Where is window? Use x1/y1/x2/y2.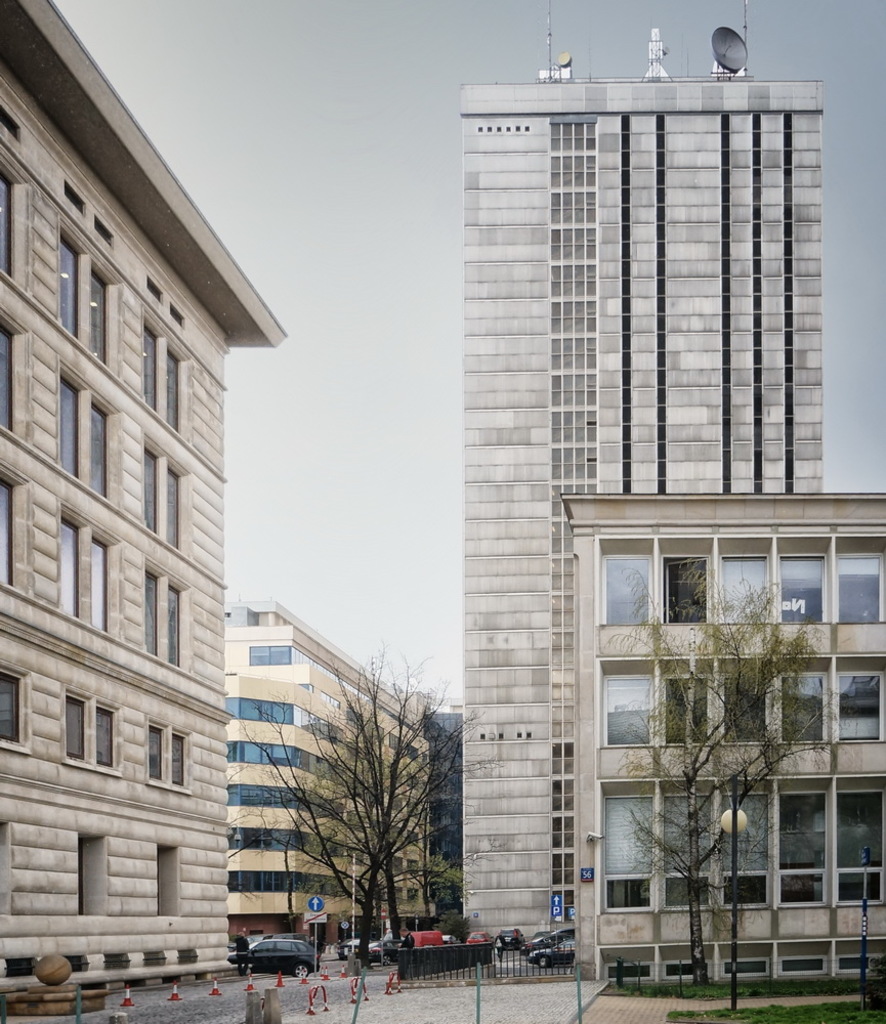
157/466/177/549.
